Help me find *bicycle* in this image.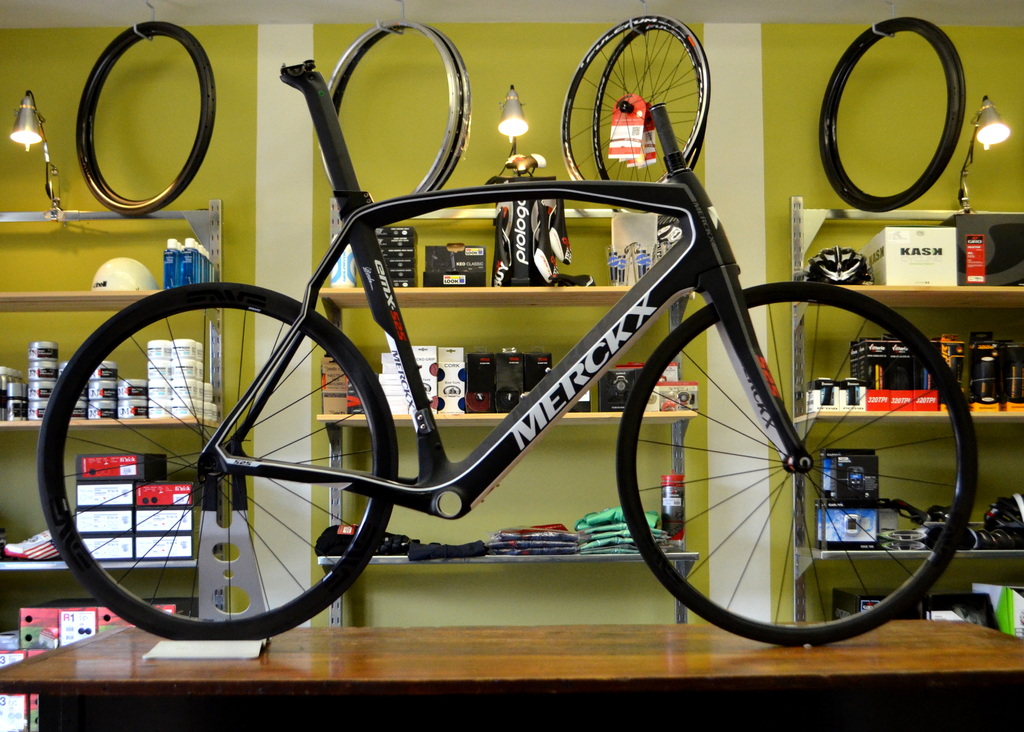
Found it: (x1=35, y1=60, x2=981, y2=646).
